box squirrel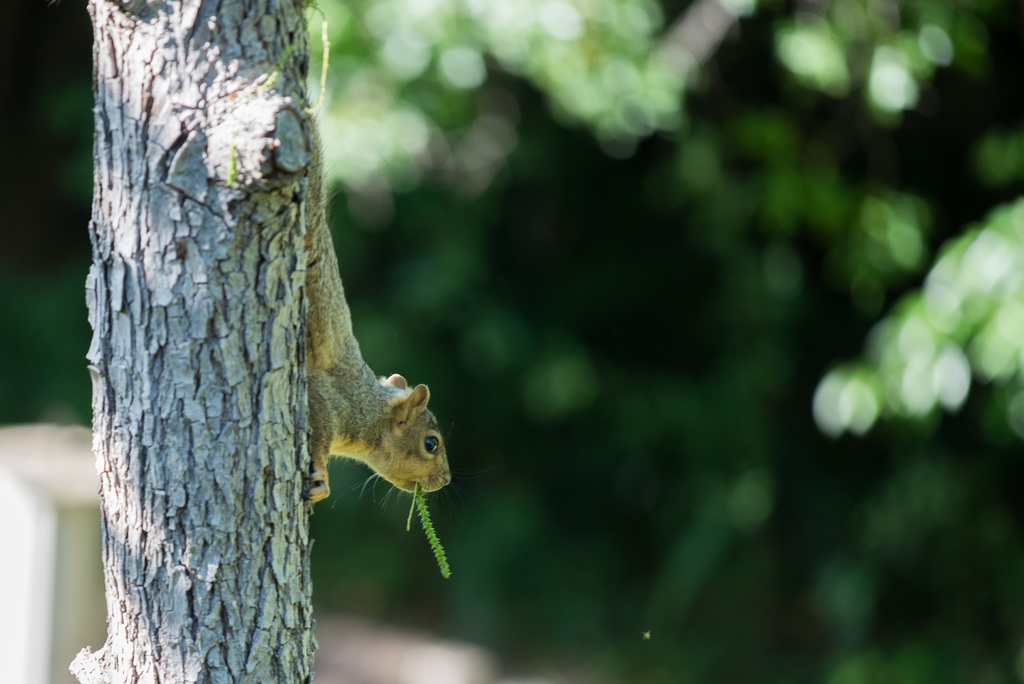
301,108,452,510
